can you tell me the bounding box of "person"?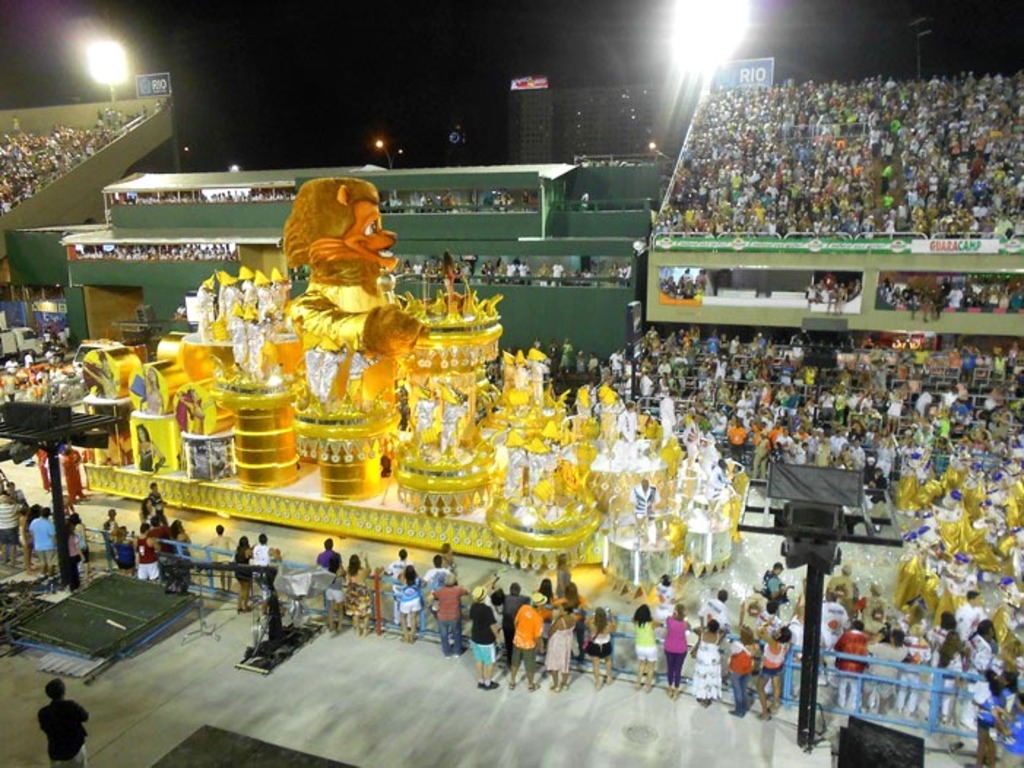
(314, 533, 339, 574).
